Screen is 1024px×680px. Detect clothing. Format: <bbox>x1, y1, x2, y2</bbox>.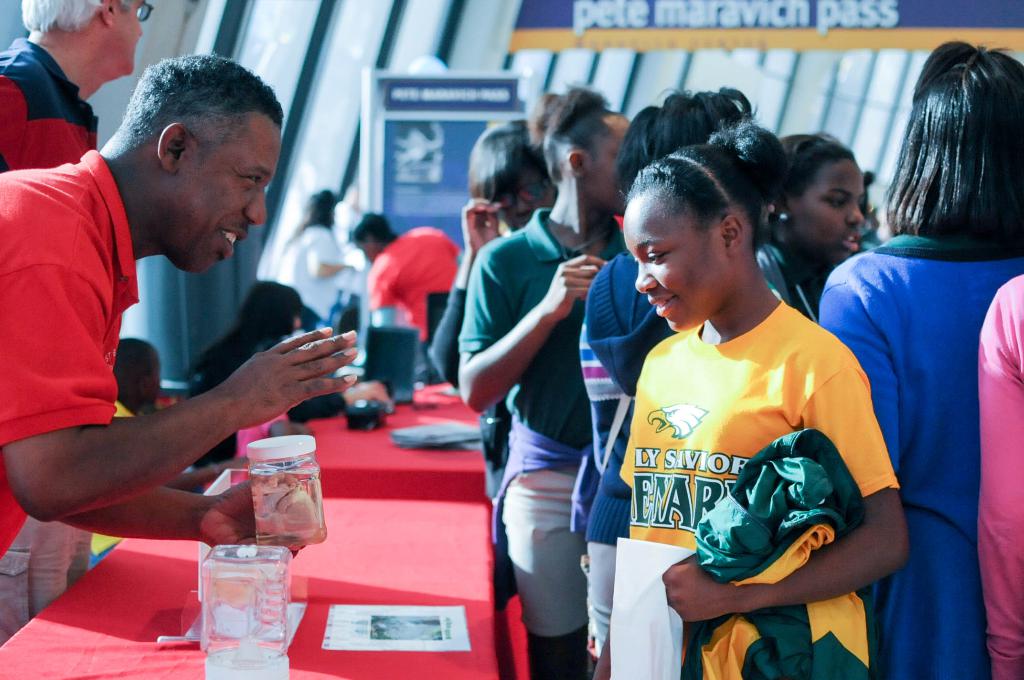
<bbox>0, 22, 104, 642</bbox>.
